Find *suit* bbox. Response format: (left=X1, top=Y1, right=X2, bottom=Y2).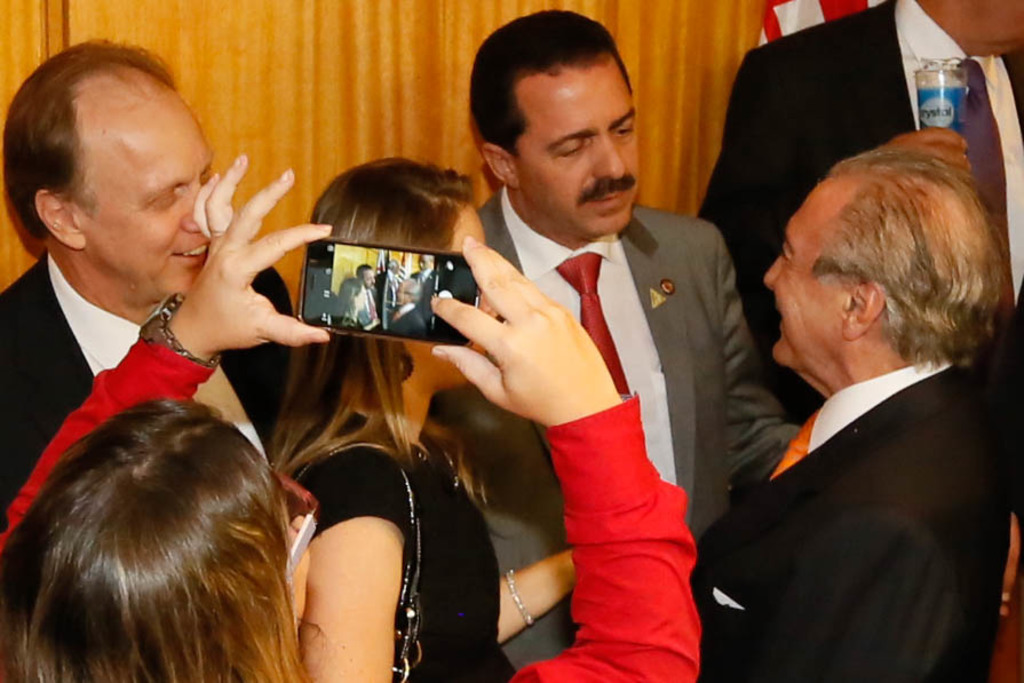
(left=696, top=0, right=1023, bottom=422).
